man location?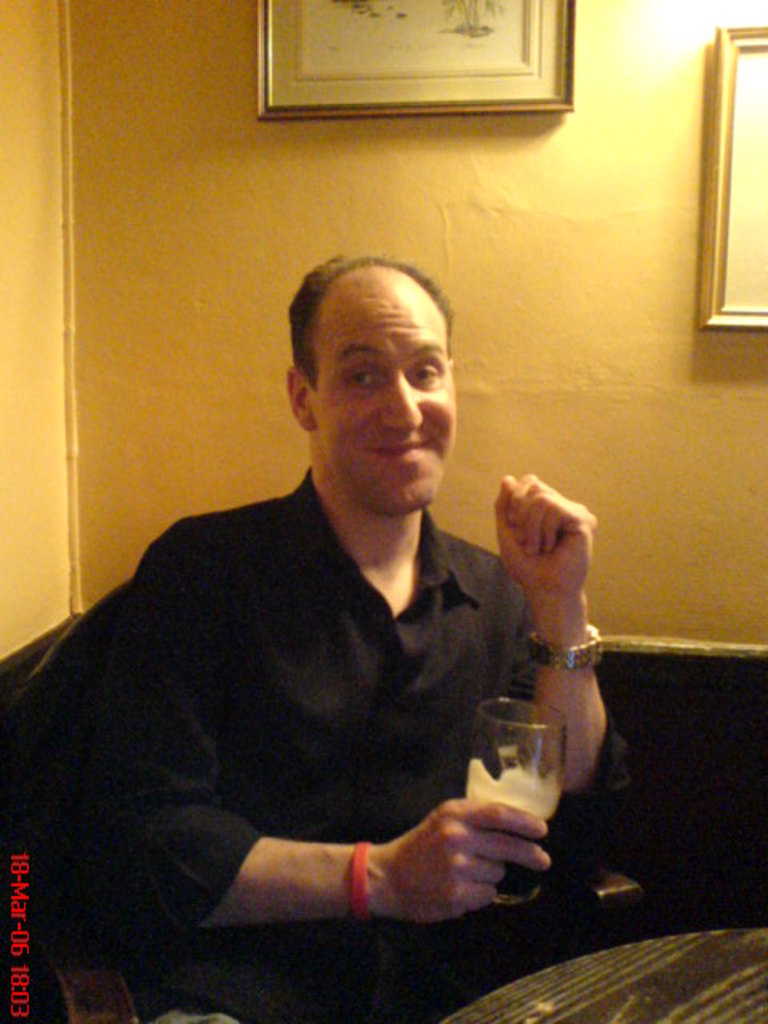
pyautogui.locateOnScreen(50, 230, 602, 962)
